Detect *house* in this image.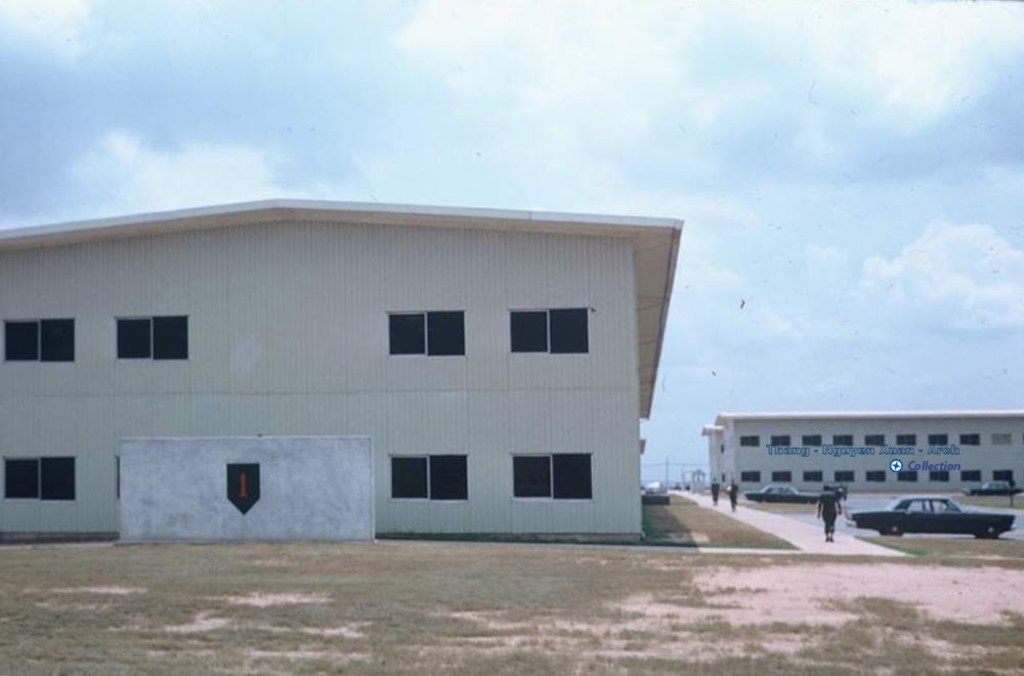
Detection: 0,193,685,530.
